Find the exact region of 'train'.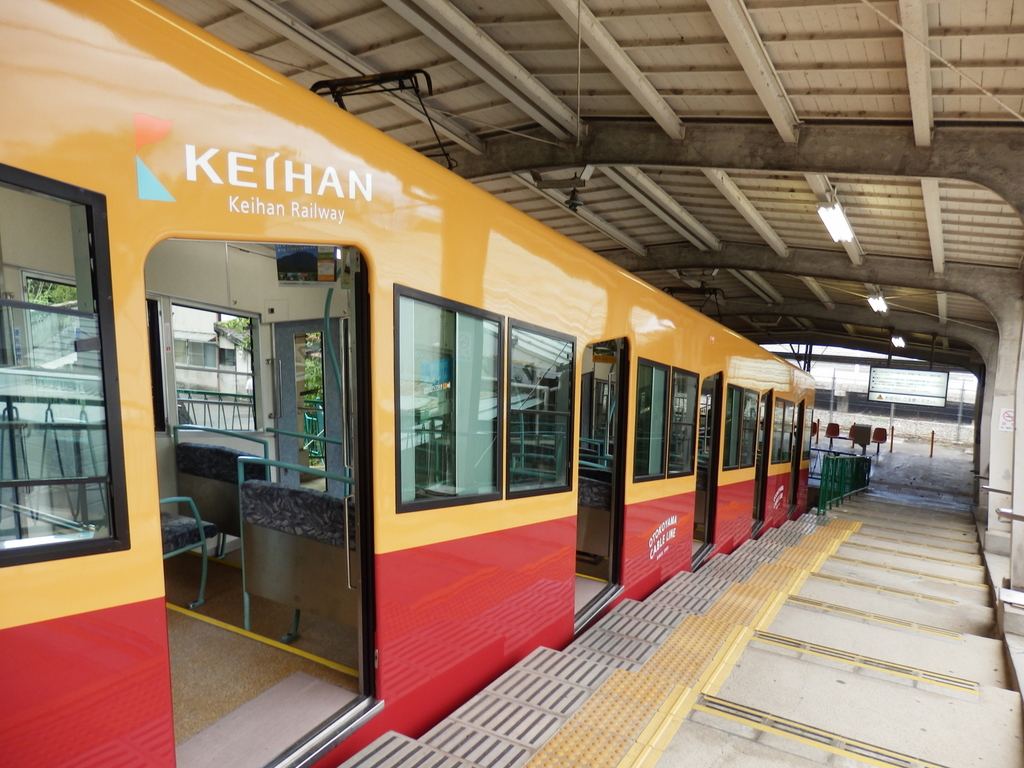
Exact region: pyautogui.locateOnScreen(0, 0, 819, 767).
